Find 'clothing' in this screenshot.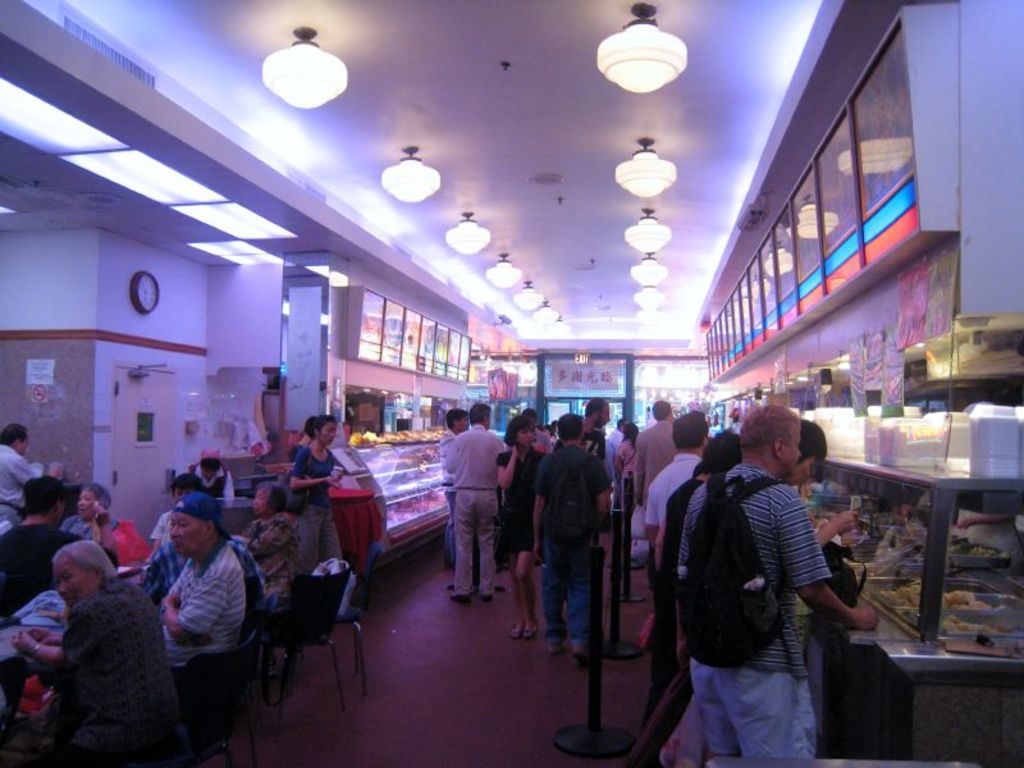
The bounding box for 'clothing' is (684,667,813,765).
